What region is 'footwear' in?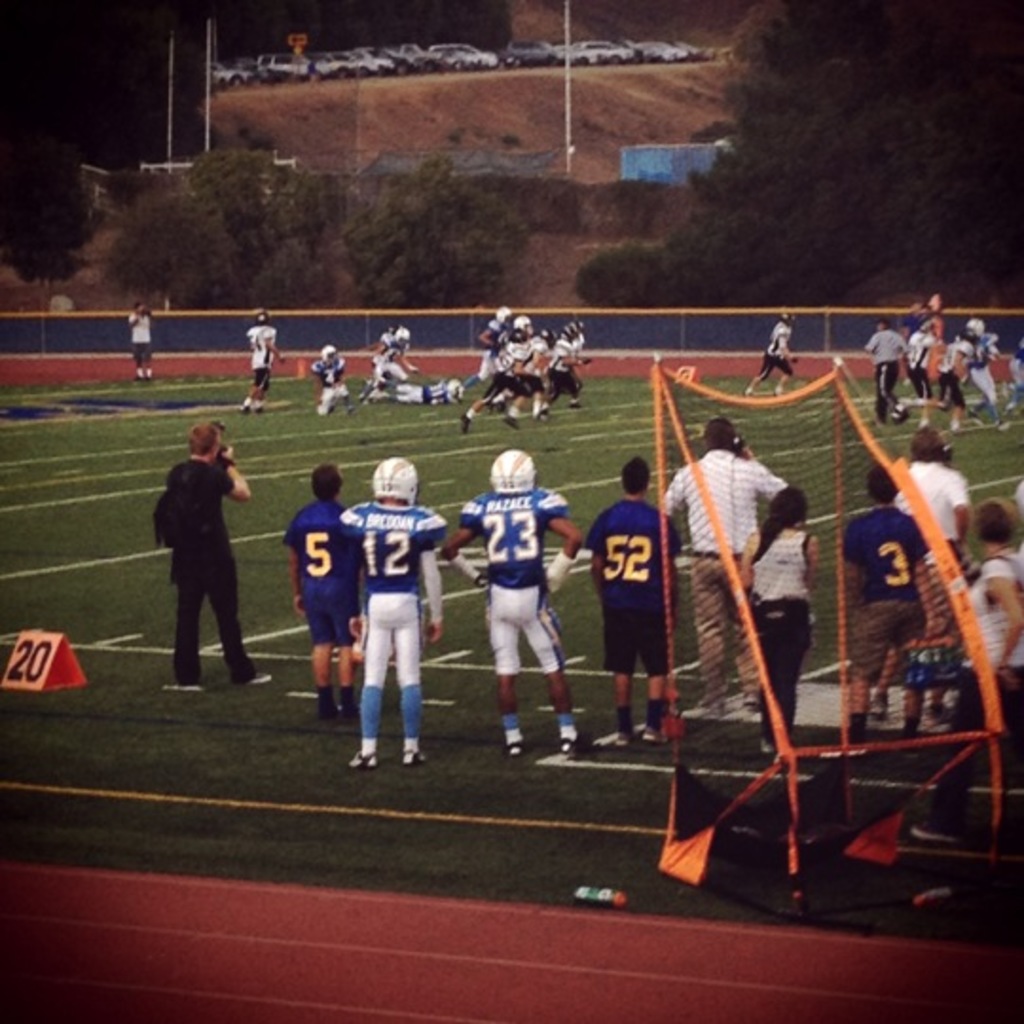
left=459, top=410, right=468, bottom=432.
